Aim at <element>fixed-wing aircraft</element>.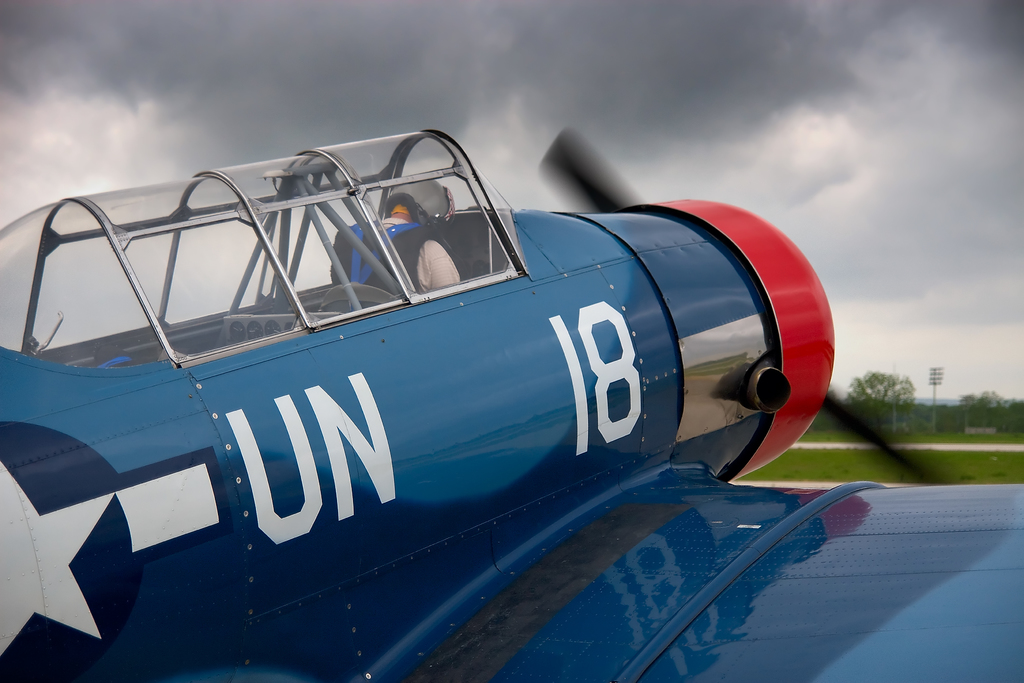
Aimed at l=0, t=123, r=1023, b=682.
